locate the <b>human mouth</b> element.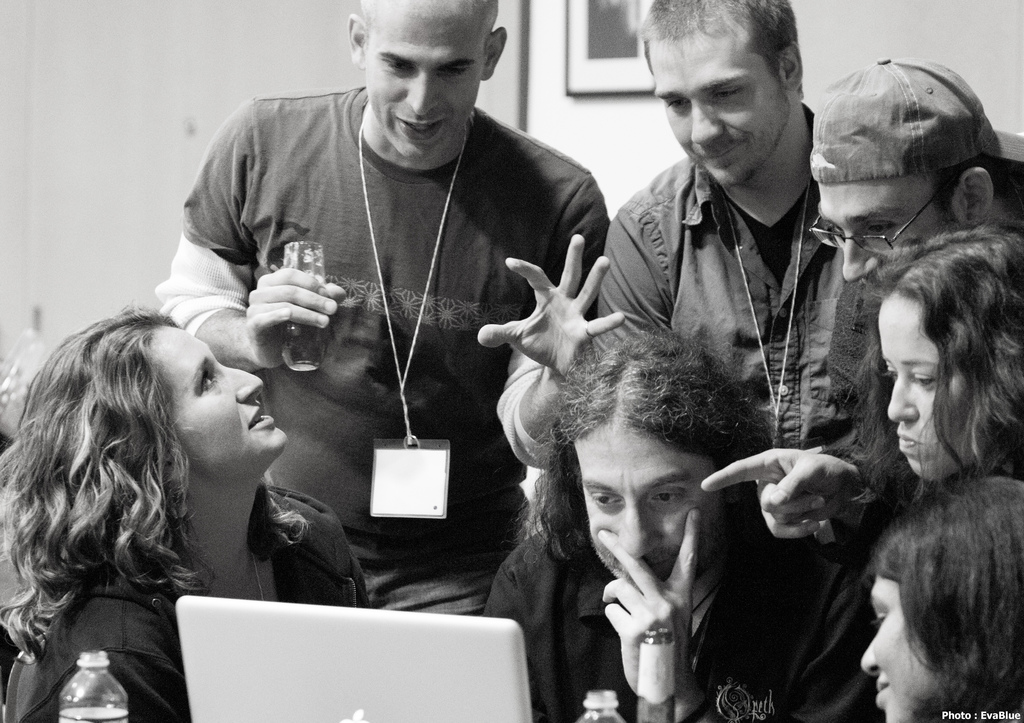
Element bbox: [left=249, top=400, right=273, bottom=429].
